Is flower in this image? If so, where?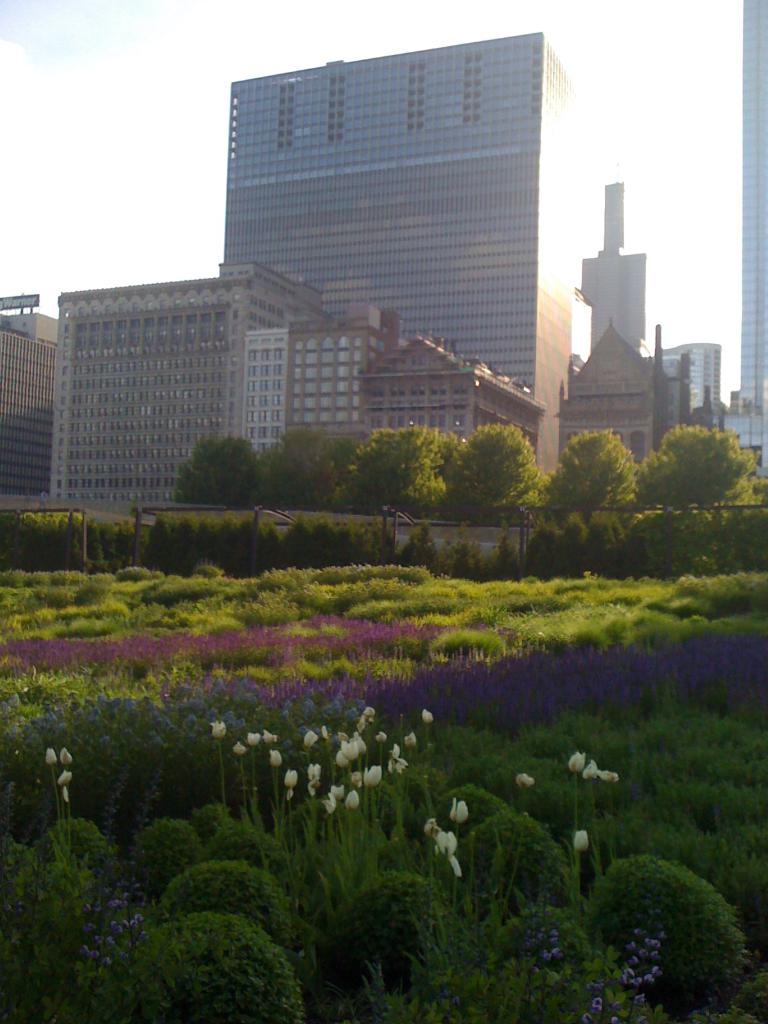
Yes, at crop(436, 828, 460, 879).
